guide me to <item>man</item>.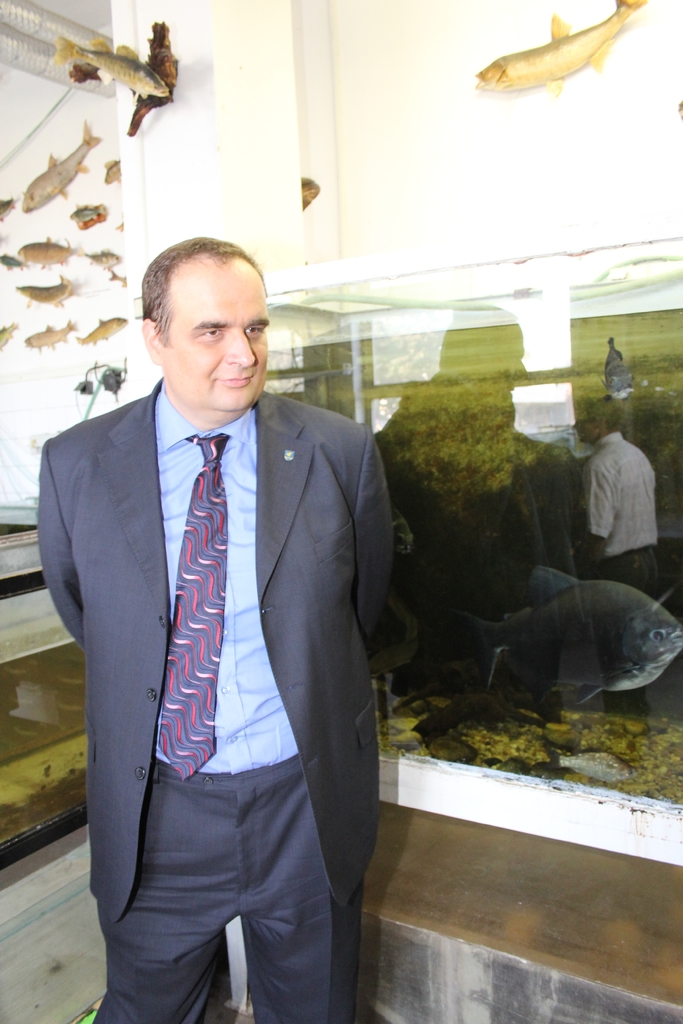
Guidance: select_region(40, 232, 406, 1009).
